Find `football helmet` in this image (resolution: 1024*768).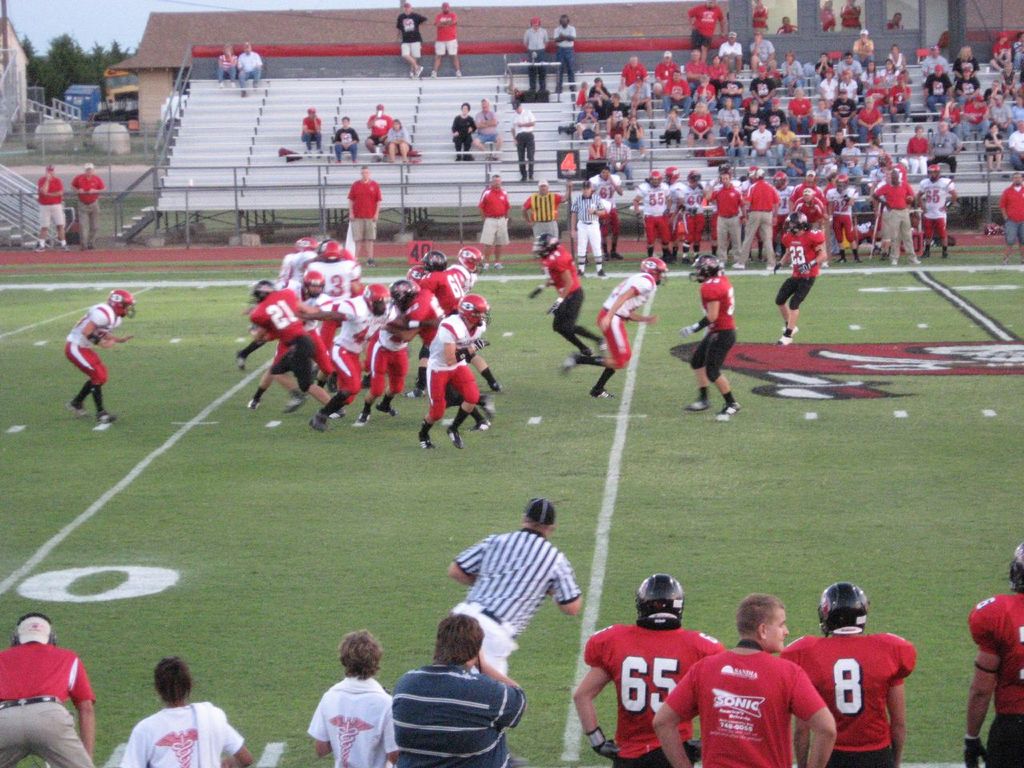
(left=419, top=251, right=449, bottom=275).
